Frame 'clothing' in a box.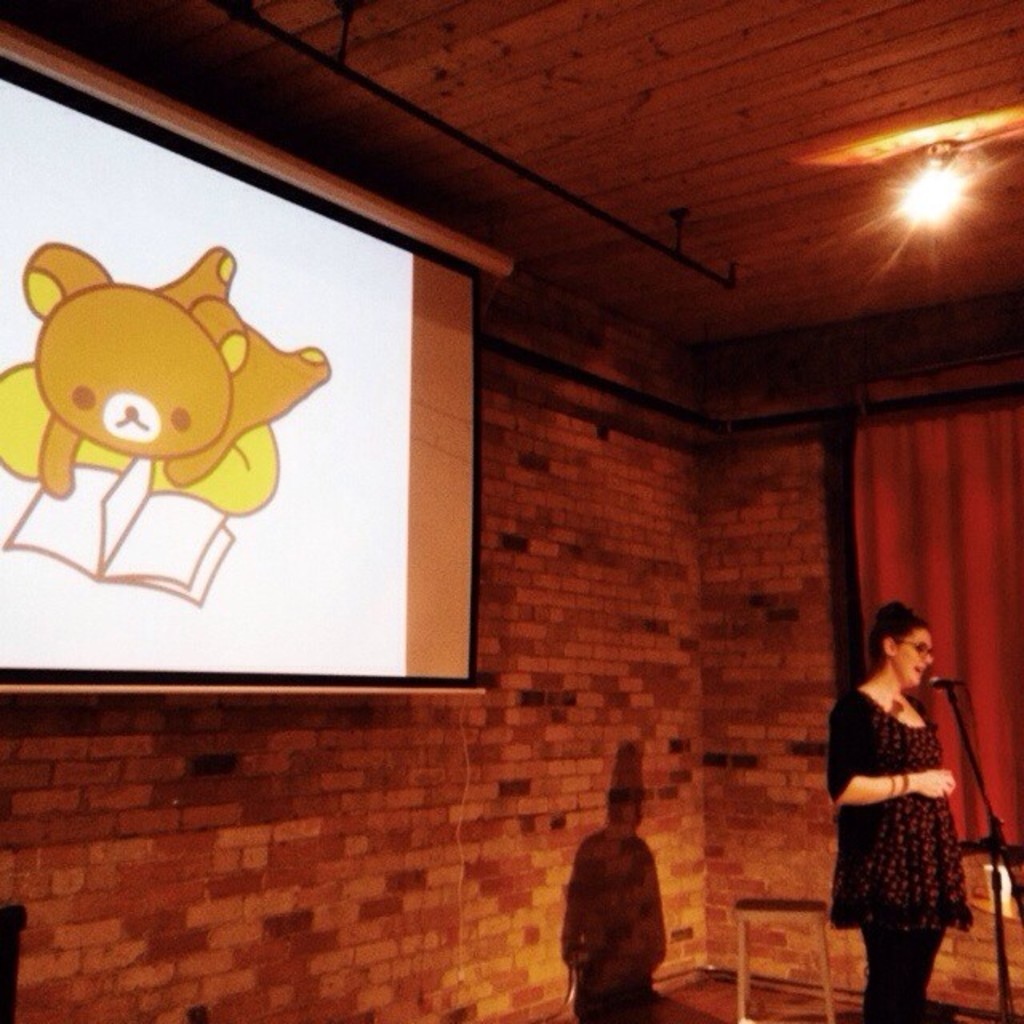
834/666/987/976.
